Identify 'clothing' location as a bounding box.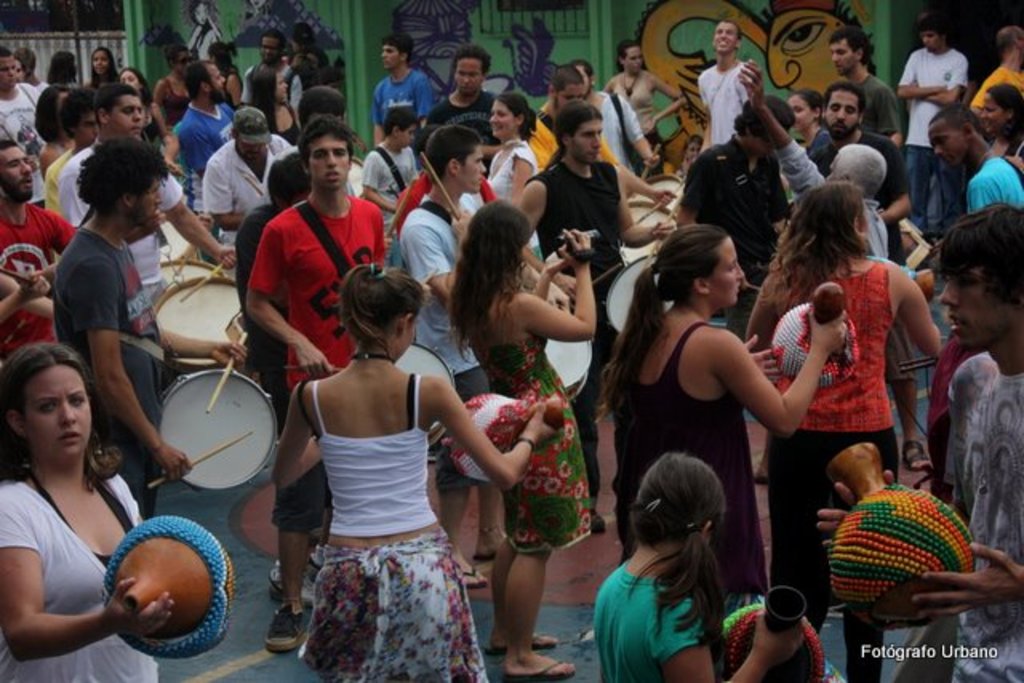
bbox=[776, 270, 902, 633].
